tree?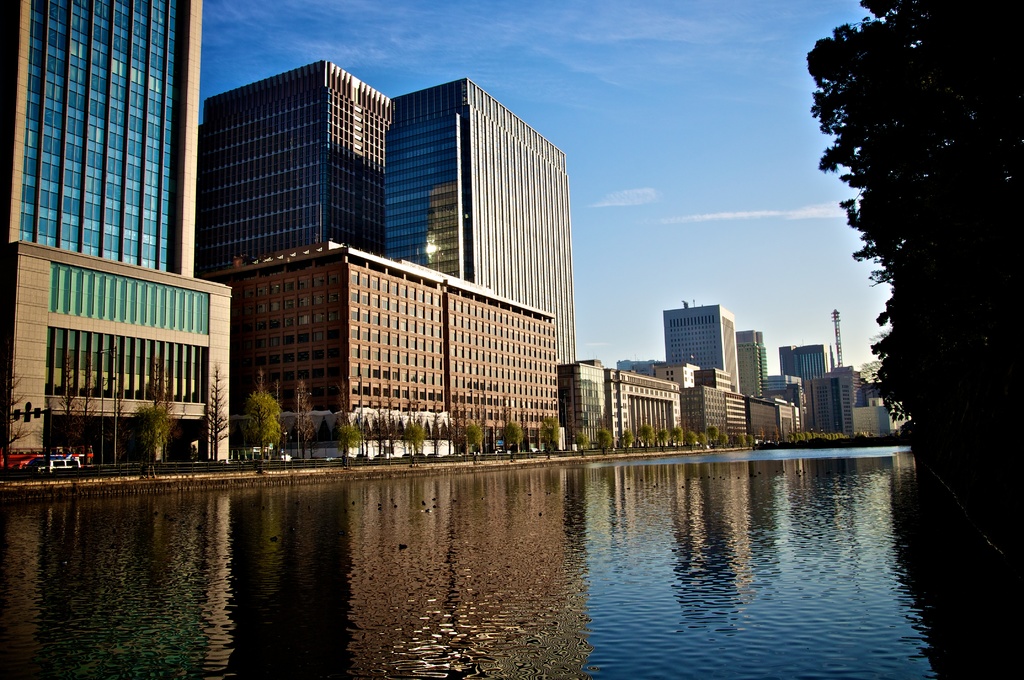
[left=328, top=412, right=365, bottom=450]
